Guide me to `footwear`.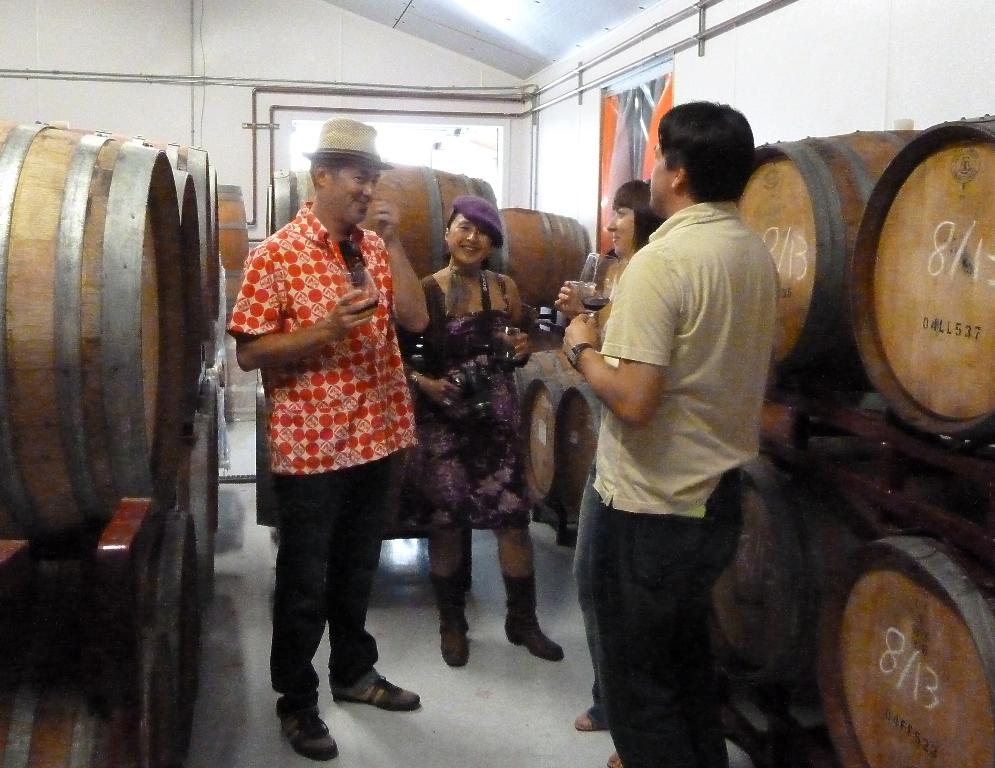
Guidance: <box>602,754,624,767</box>.
